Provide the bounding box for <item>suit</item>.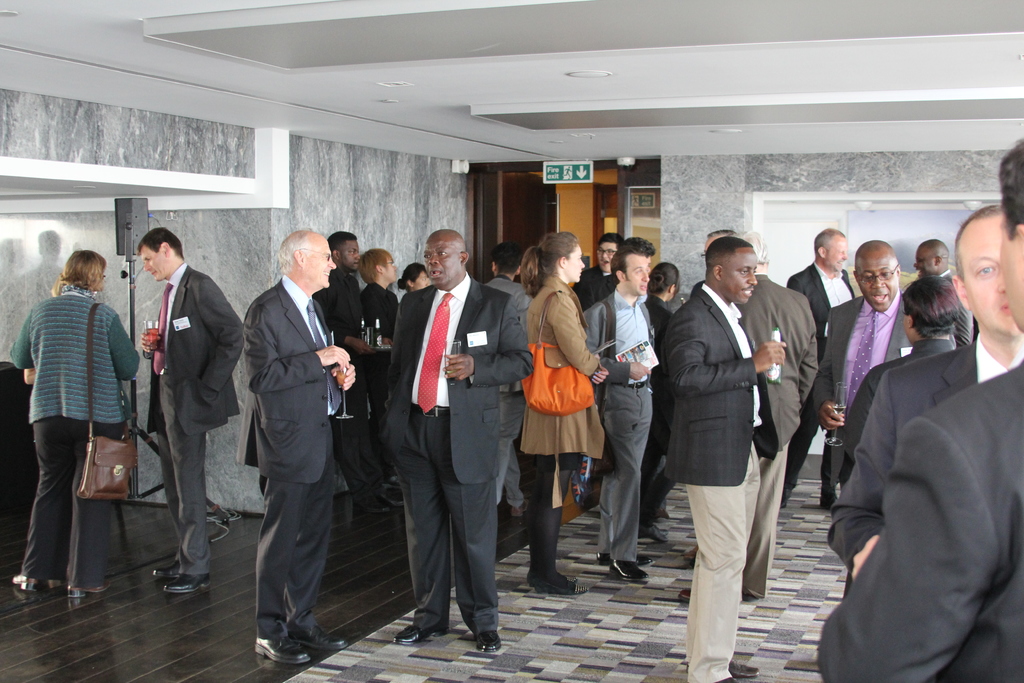
region(231, 210, 351, 666).
